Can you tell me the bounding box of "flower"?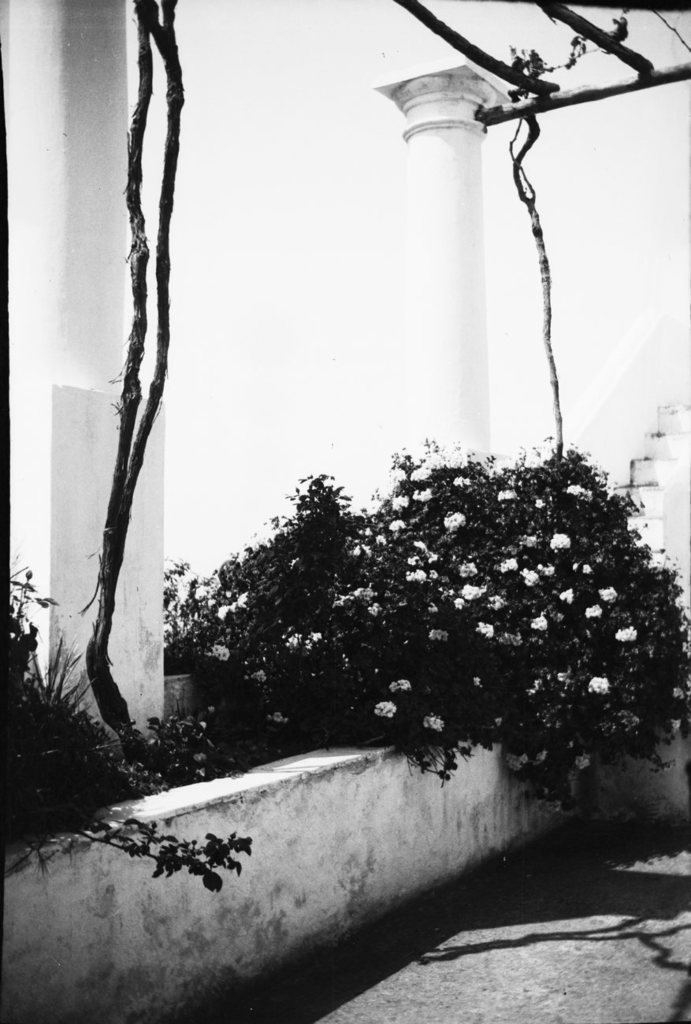
(598, 586, 619, 603).
